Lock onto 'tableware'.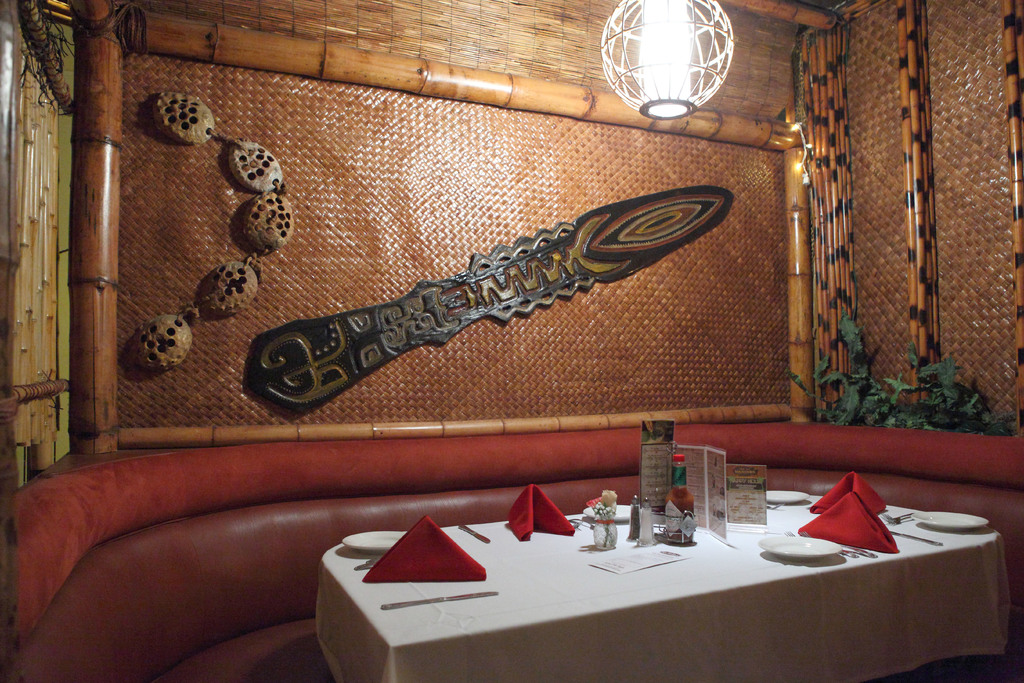
Locked: <region>886, 511, 917, 525</region>.
